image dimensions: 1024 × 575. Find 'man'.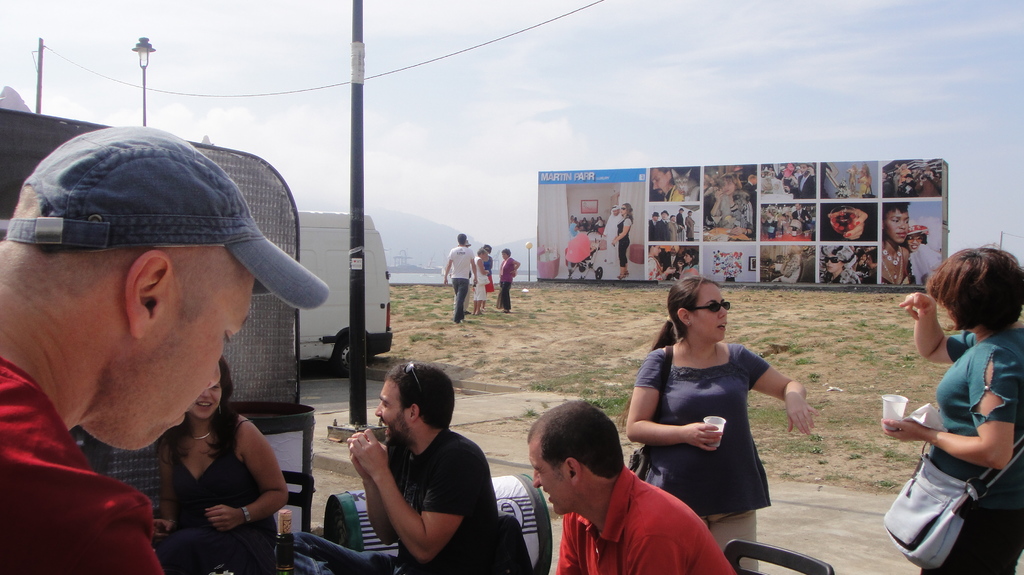
(280, 359, 508, 574).
